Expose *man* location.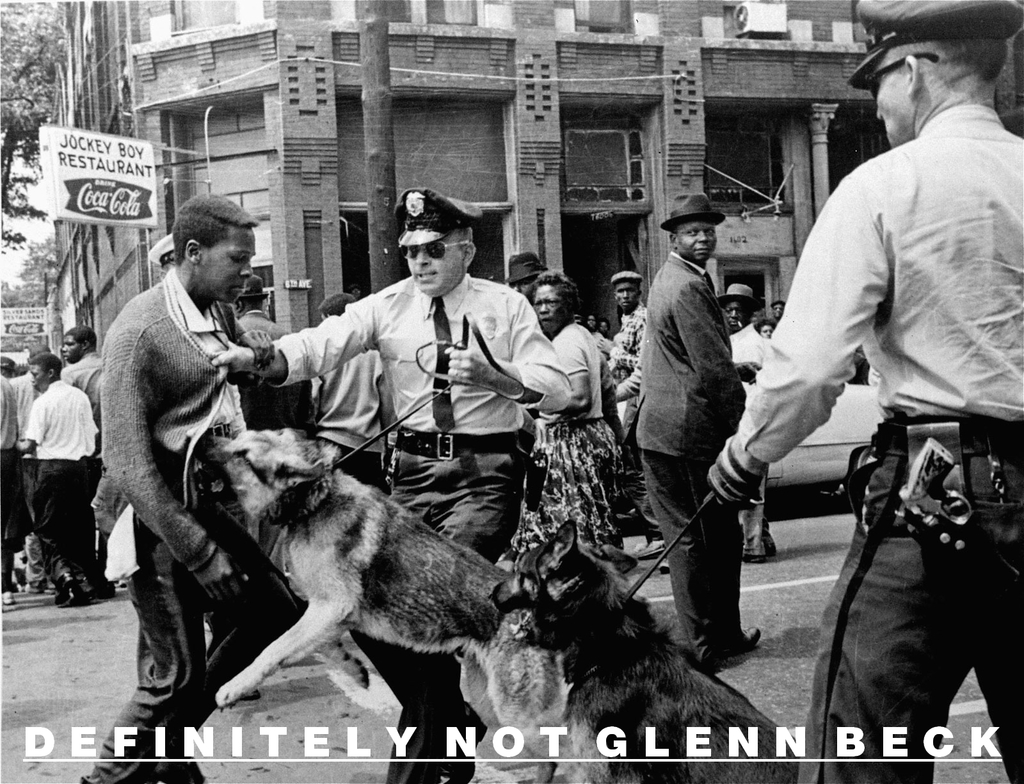
Exposed at BBox(629, 191, 762, 671).
